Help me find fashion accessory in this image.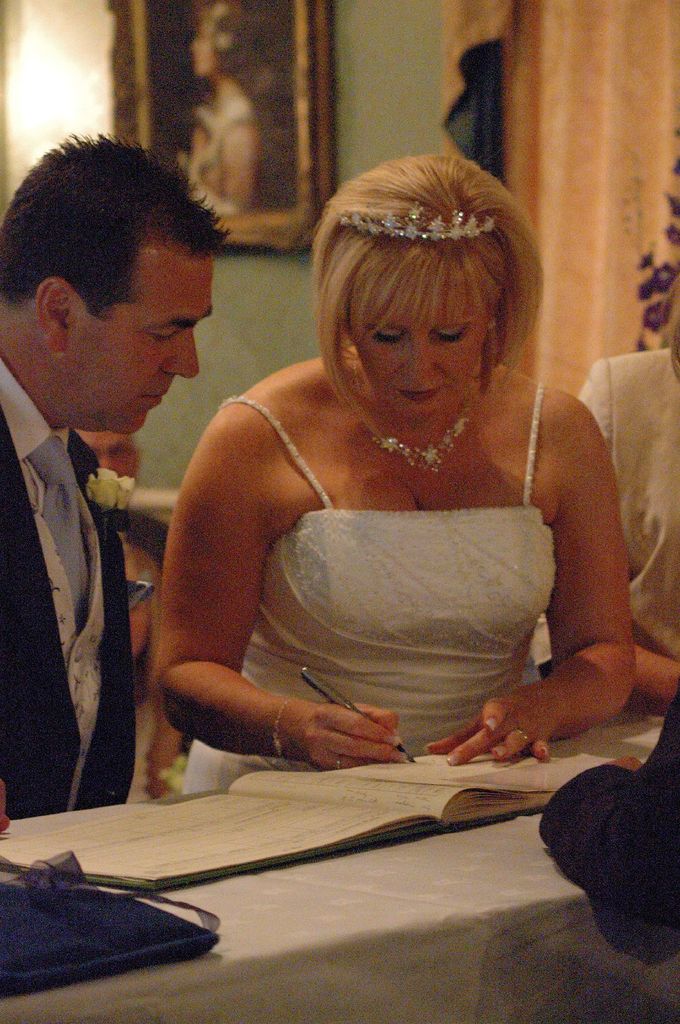
Found it: BBox(271, 698, 296, 758).
